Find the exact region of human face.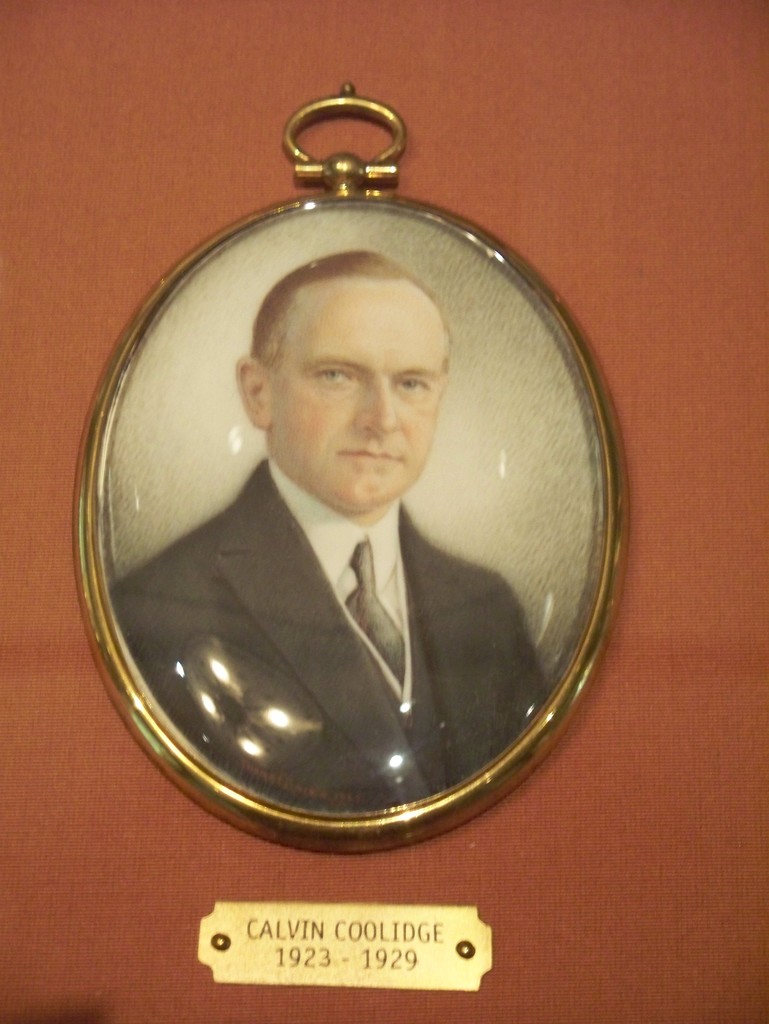
Exact region: 273,288,454,514.
